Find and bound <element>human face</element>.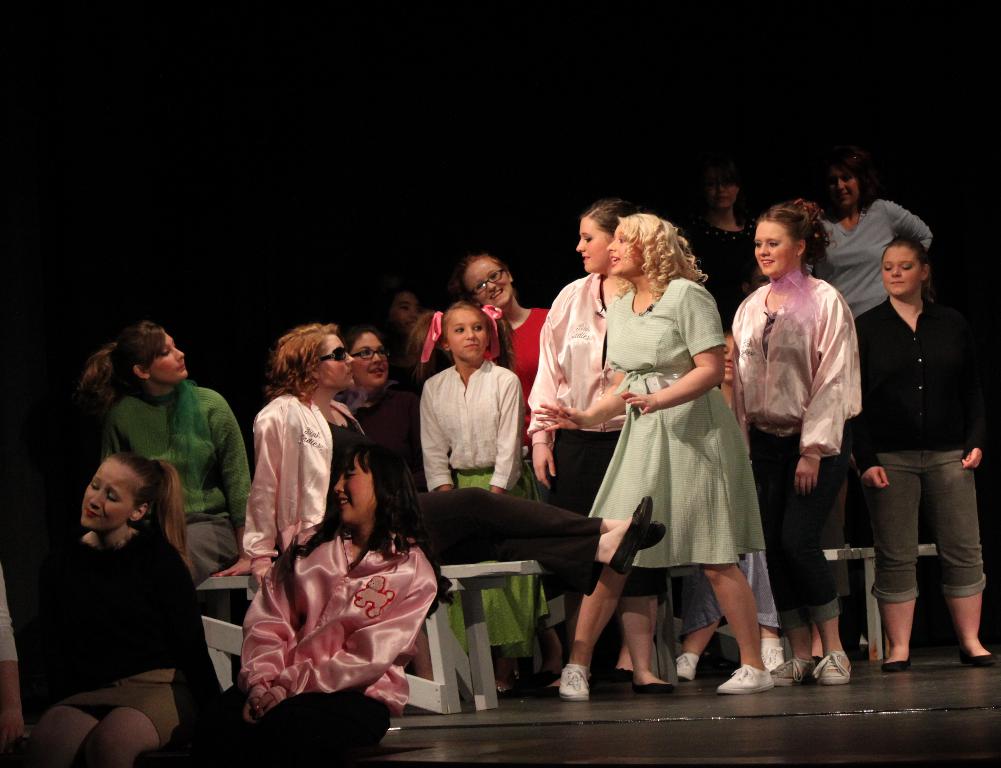
Bound: bbox=[822, 165, 863, 209].
